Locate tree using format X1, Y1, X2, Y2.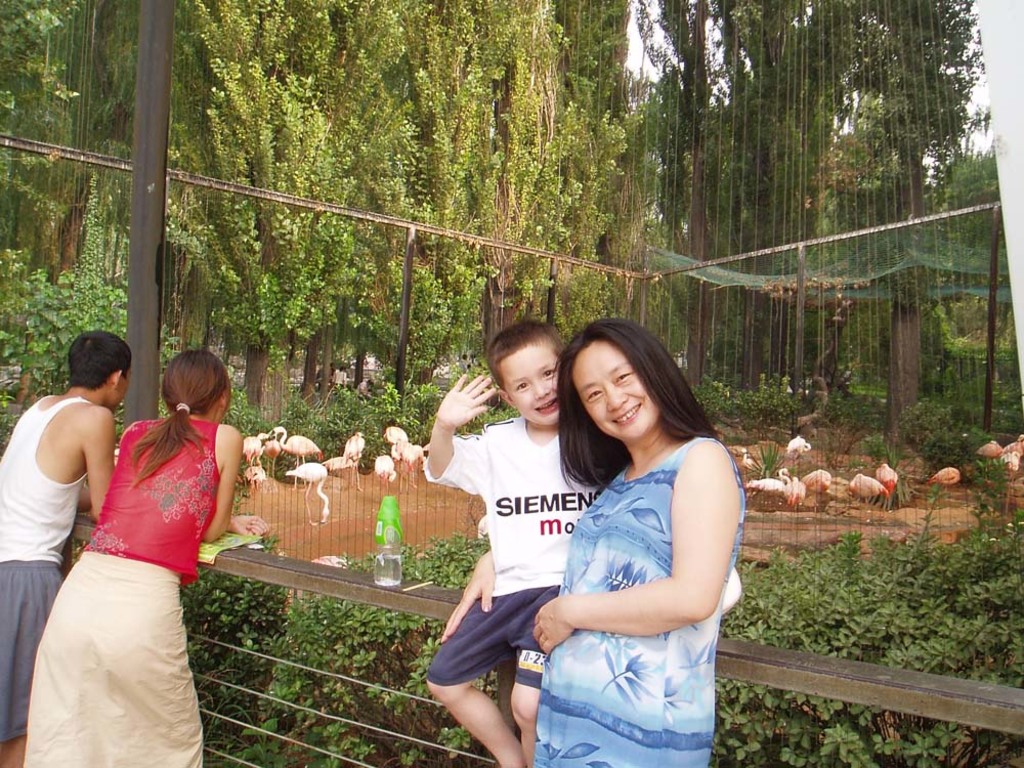
927, 142, 1021, 435.
